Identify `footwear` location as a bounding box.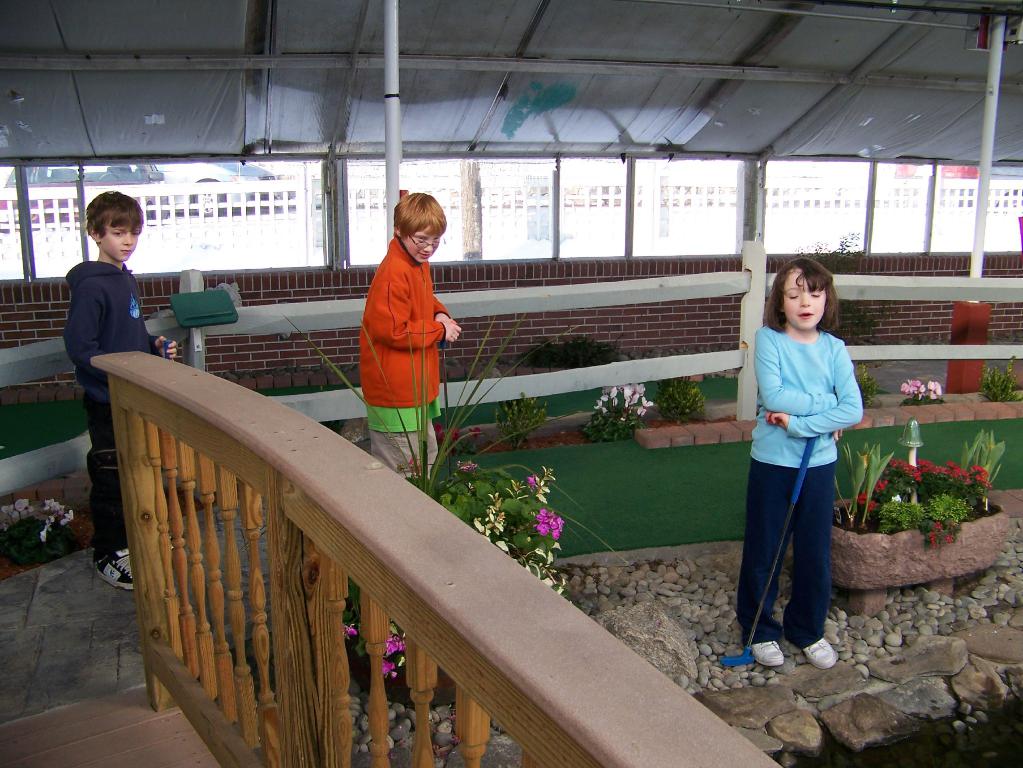
(752,643,785,669).
